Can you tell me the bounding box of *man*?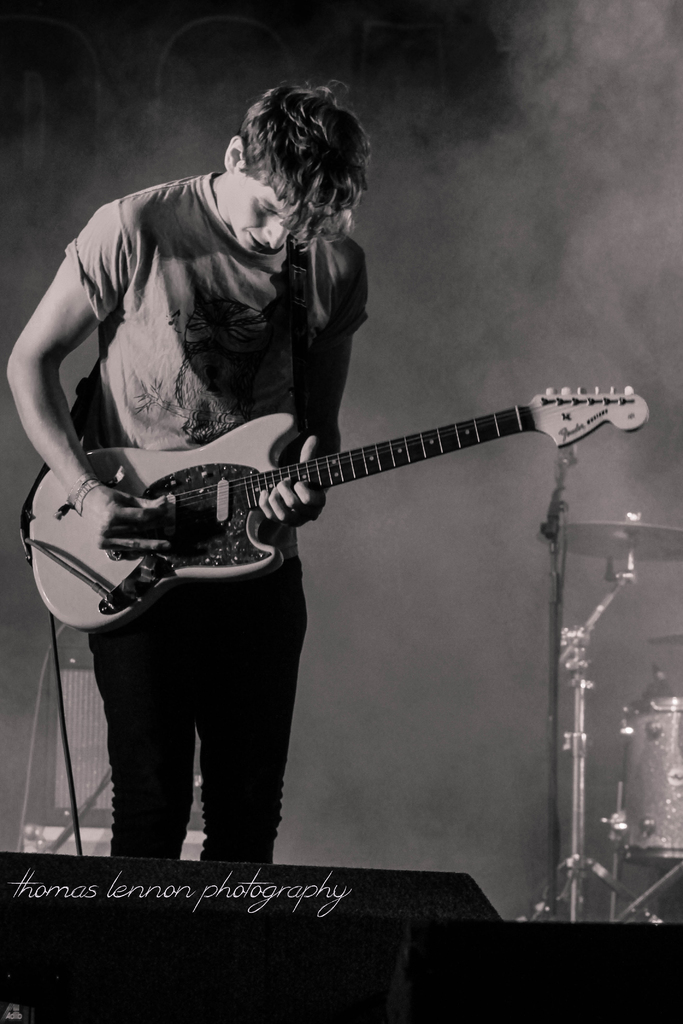
{"x1": 30, "y1": 95, "x2": 399, "y2": 621}.
